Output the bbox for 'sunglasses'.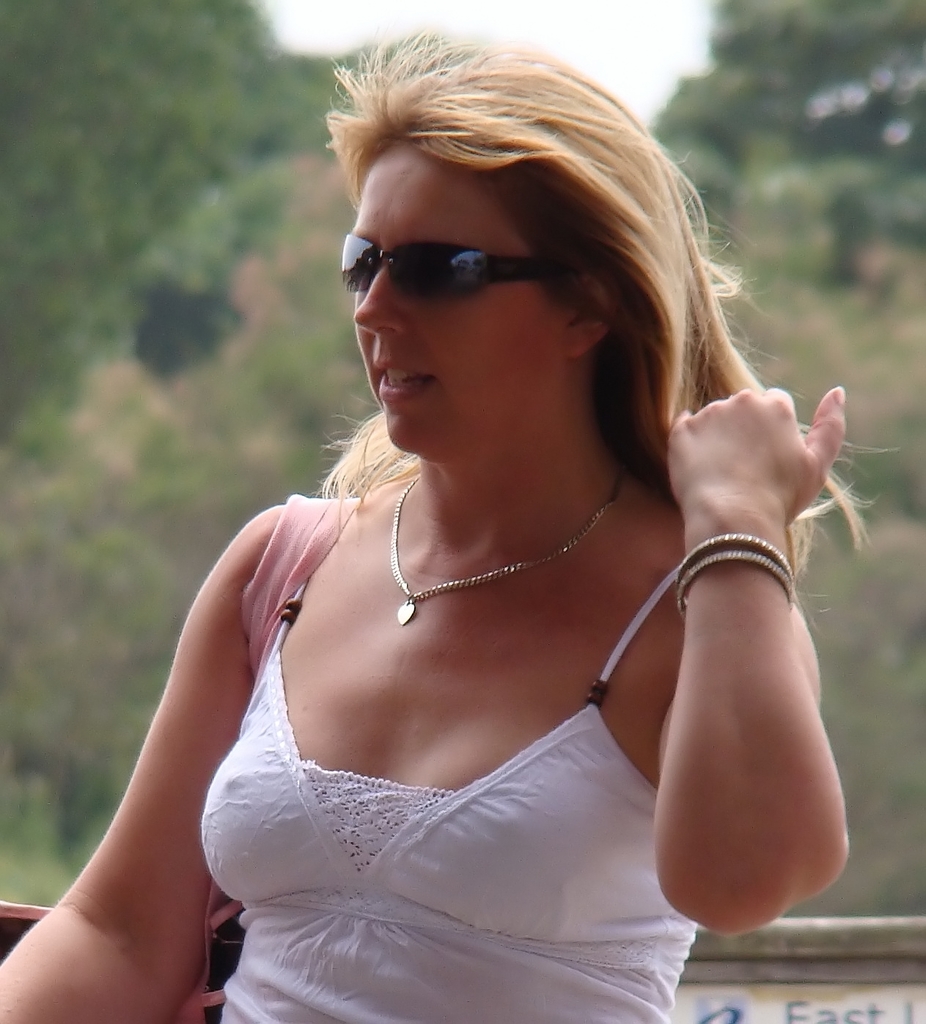
crop(348, 234, 578, 294).
